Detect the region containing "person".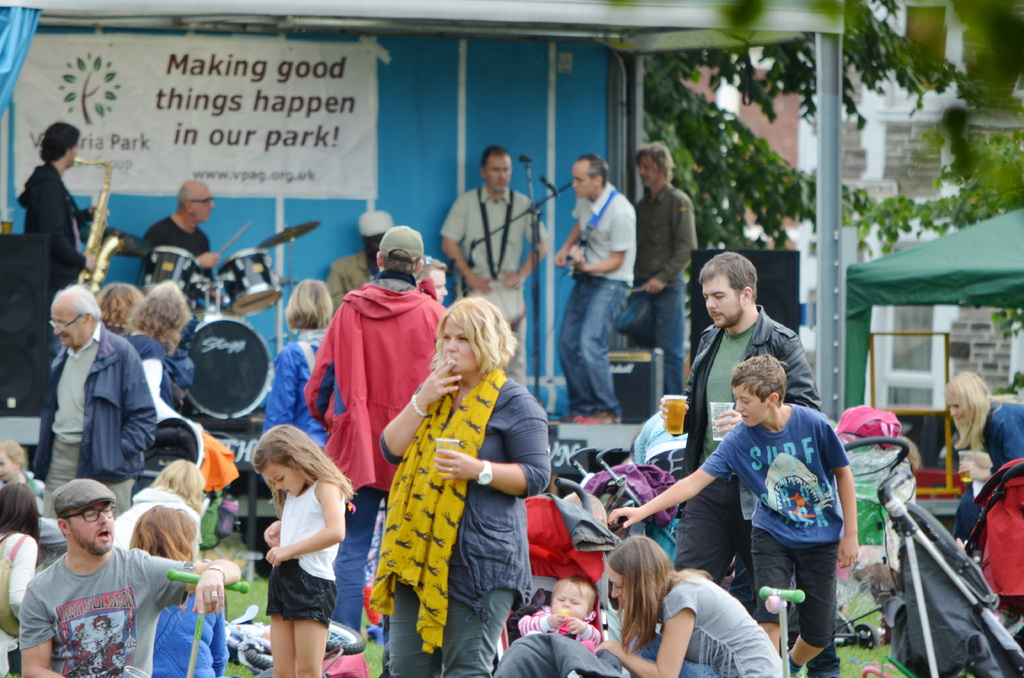
[x1=434, y1=146, x2=548, y2=321].
